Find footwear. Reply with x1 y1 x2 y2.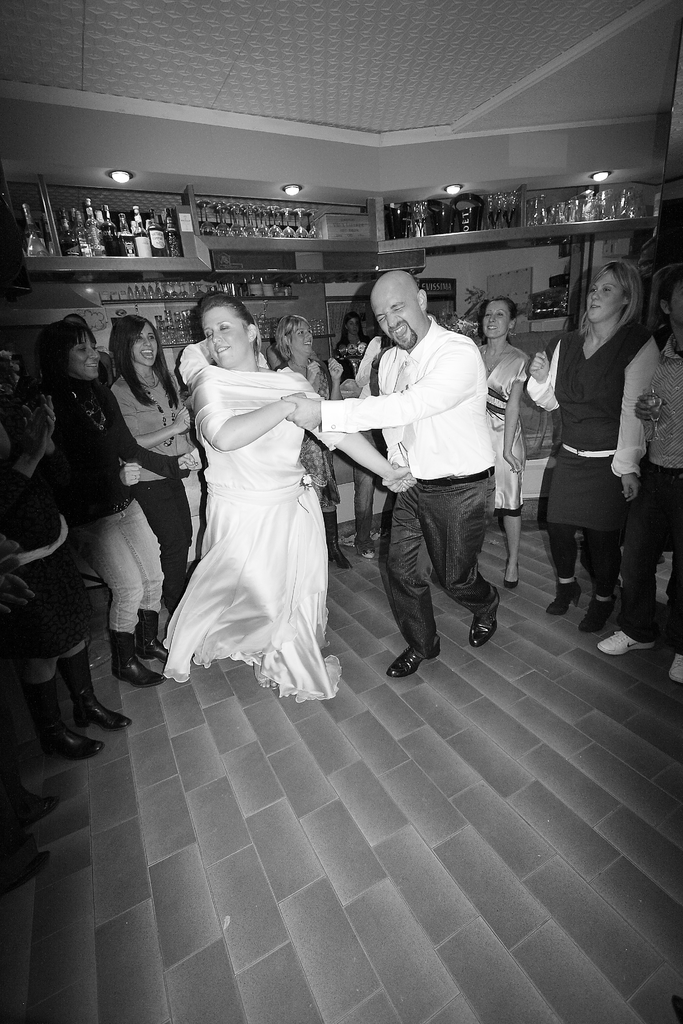
466 597 502 644.
